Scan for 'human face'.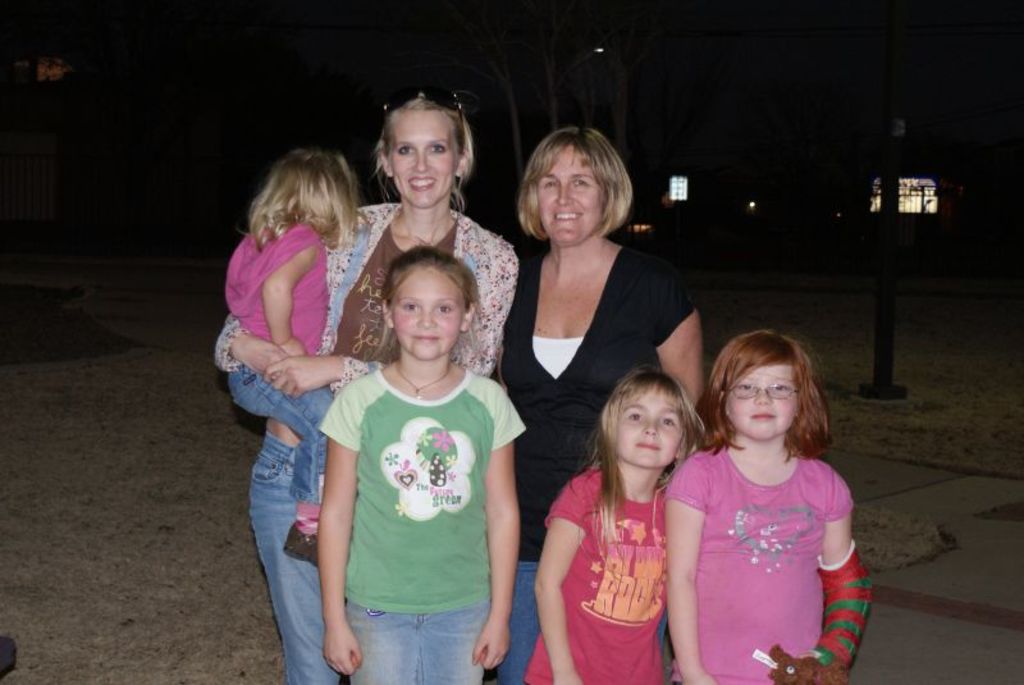
Scan result: <region>538, 143, 607, 246</region>.
